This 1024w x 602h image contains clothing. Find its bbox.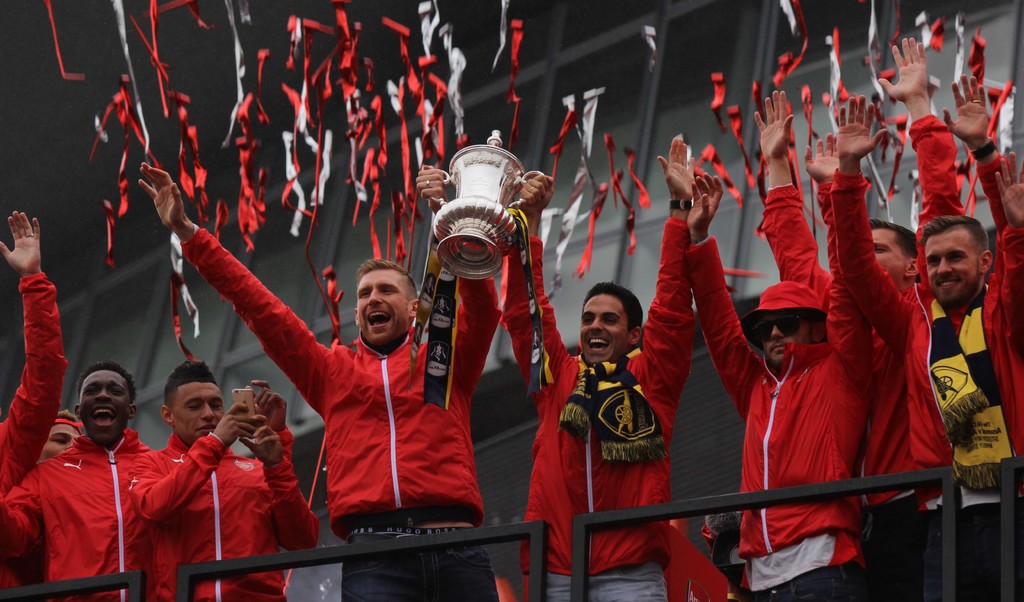
<region>168, 439, 335, 601</region>.
